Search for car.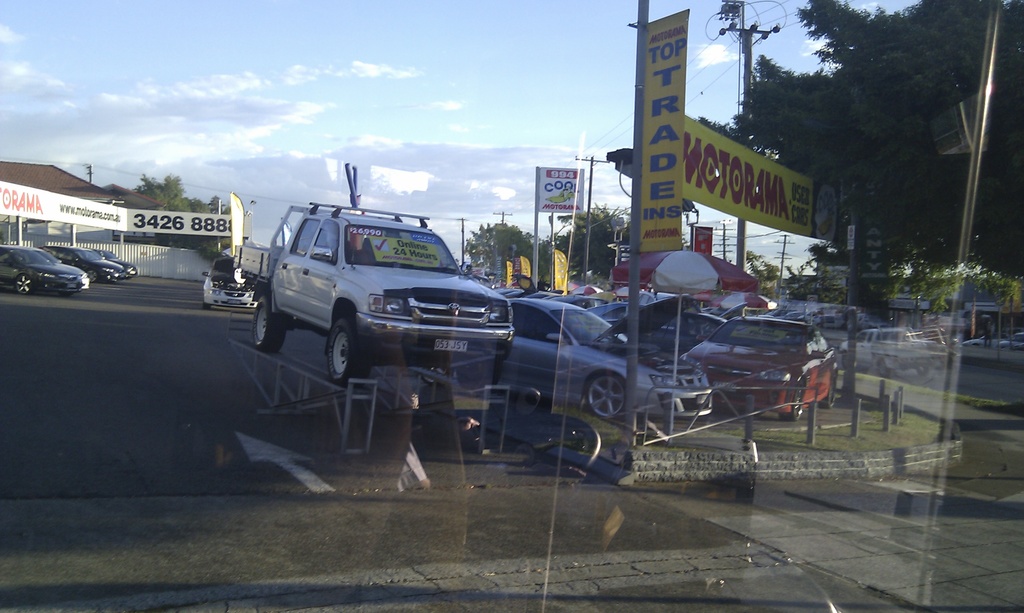
Found at box(279, 190, 936, 427).
